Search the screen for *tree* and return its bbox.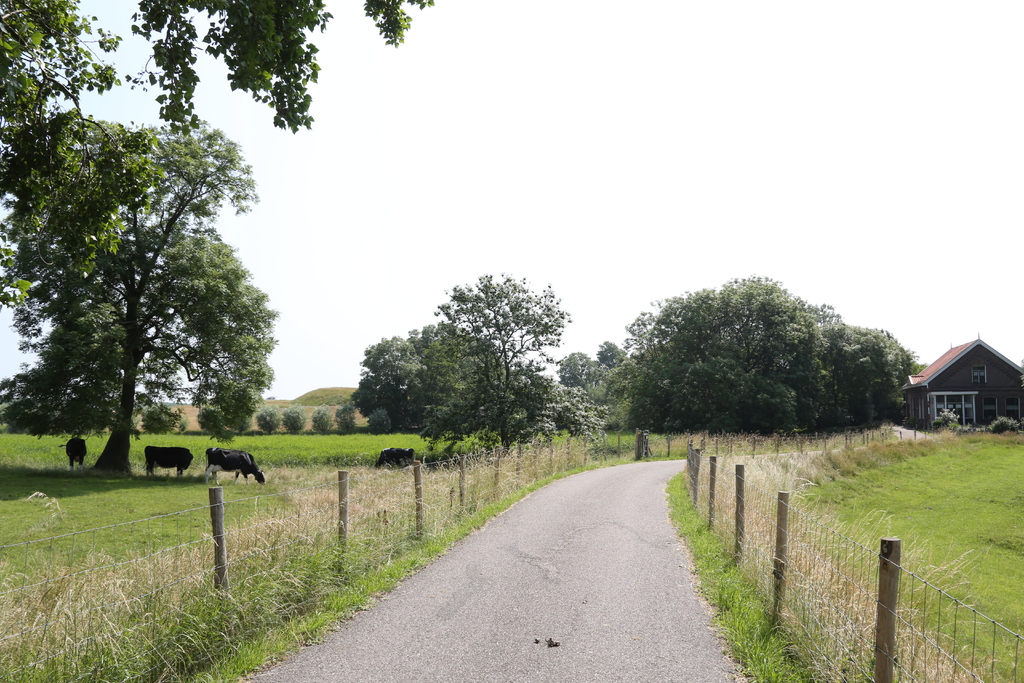
Found: region(435, 267, 575, 456).
